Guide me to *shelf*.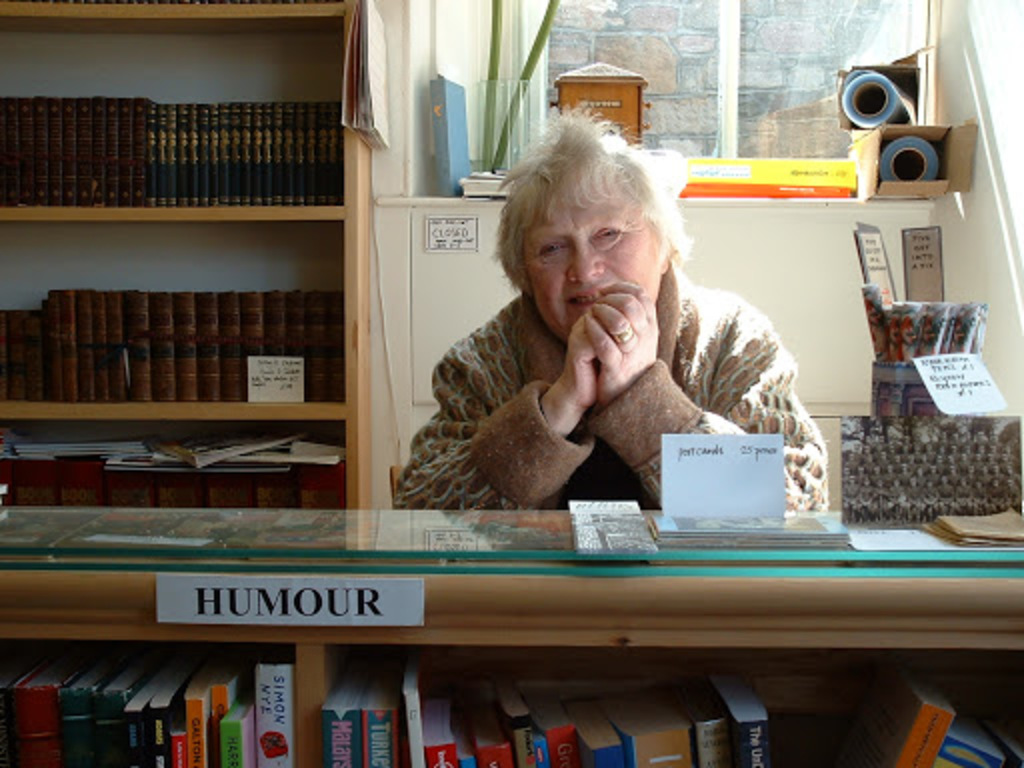
Guidance: l=0, t=566, r=304, b=766.
